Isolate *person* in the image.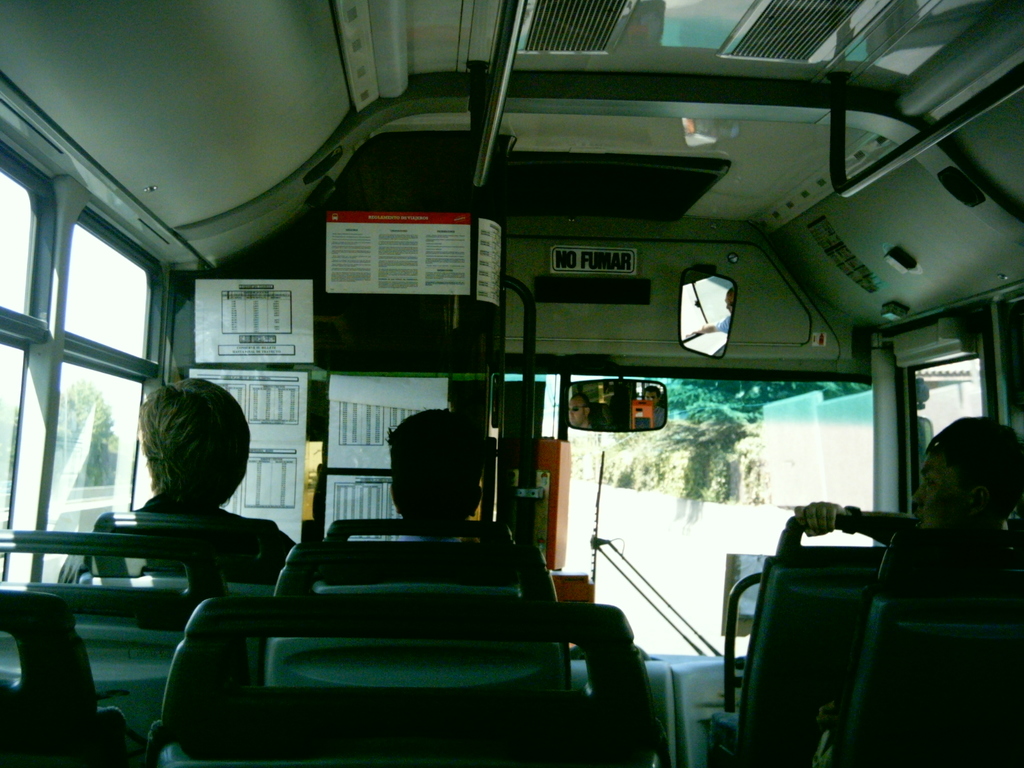
Isolated region: box(325, 401, 520, 581).
